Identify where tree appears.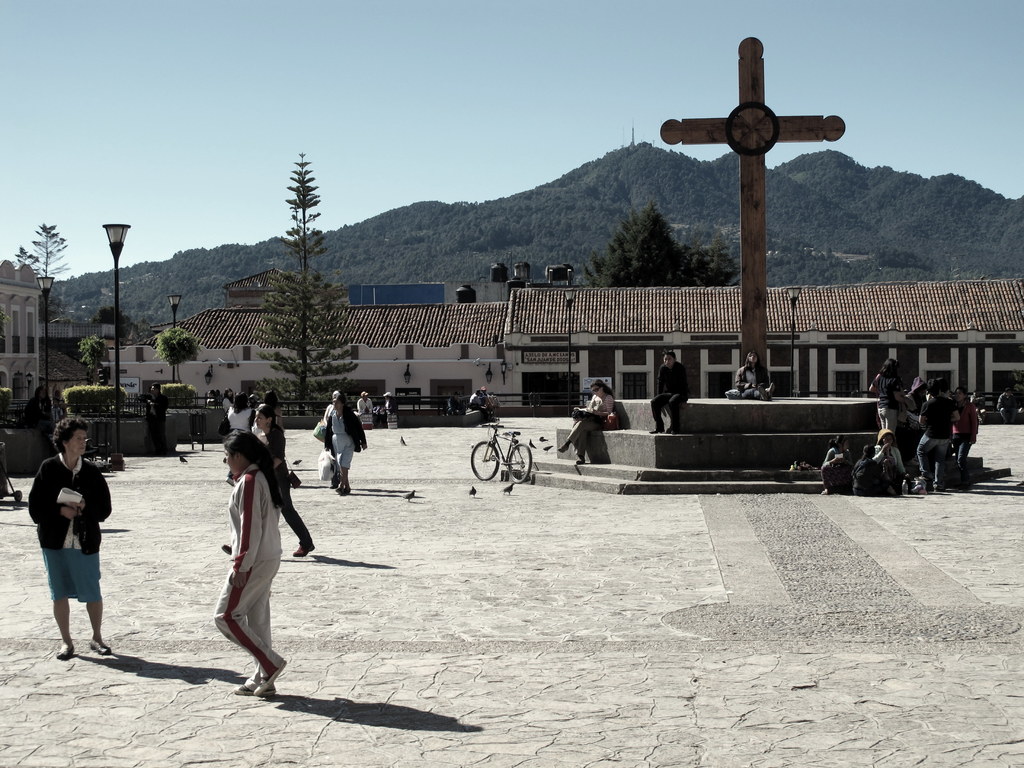
Appears at (x1=253, y1=148, x2=358, y2=416).
